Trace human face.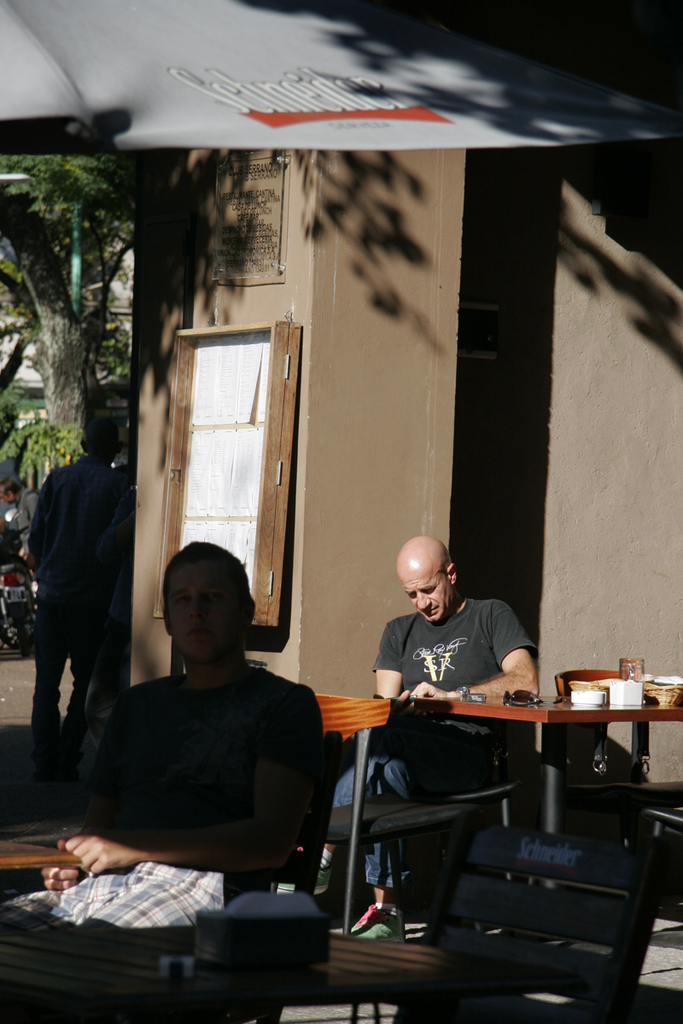
Traced to (161, 554, 248, 666).
